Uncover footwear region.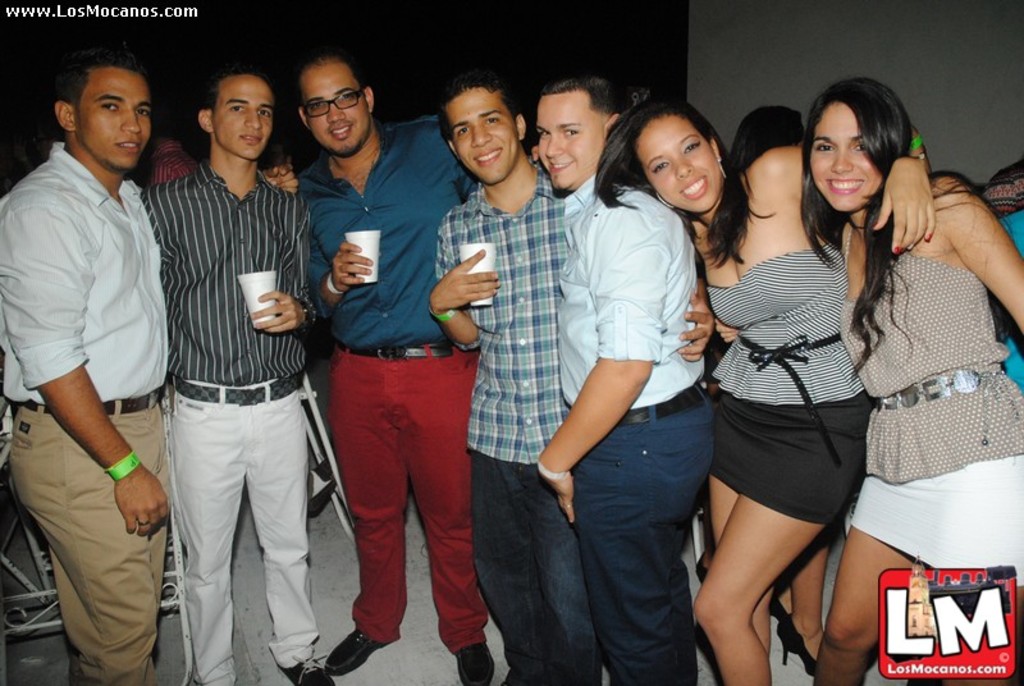
Uncovered: [x1=776, y1=617, x2=819, y2=677].
